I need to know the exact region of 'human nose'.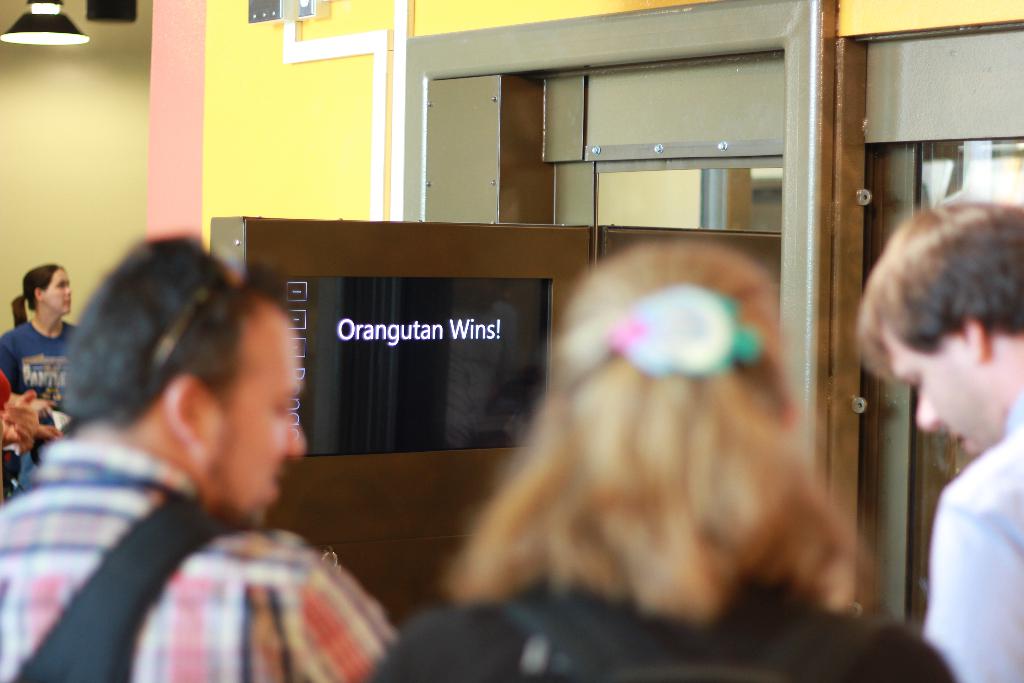
Region: {"left": 290, "top": 413, "right": 310, "bottom": 456}.
